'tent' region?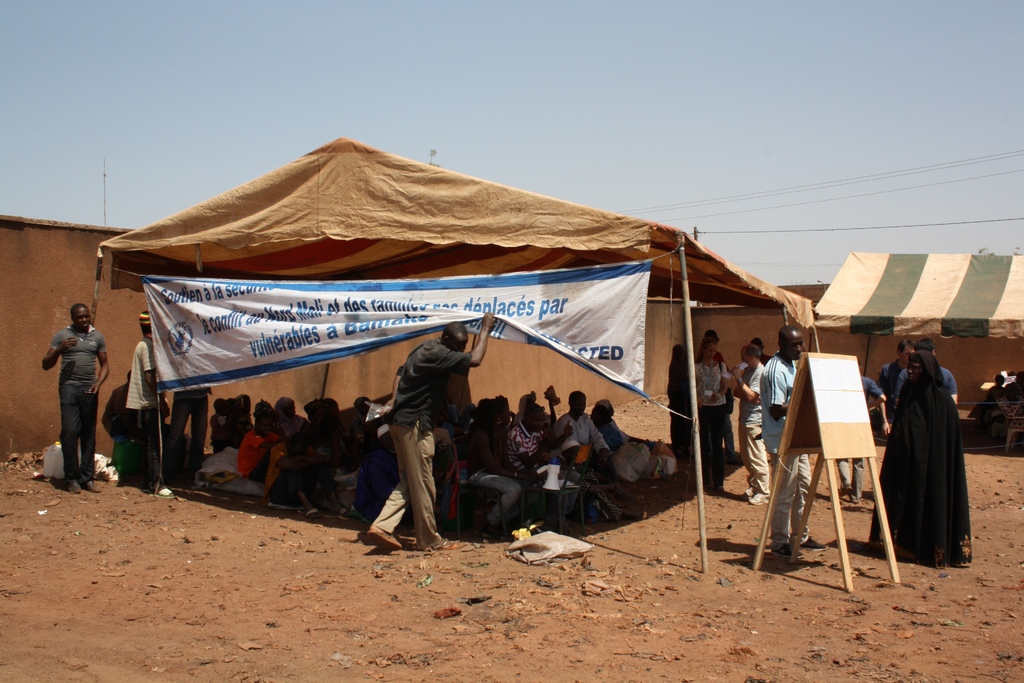
Rect(103, 135, 848, 554)
